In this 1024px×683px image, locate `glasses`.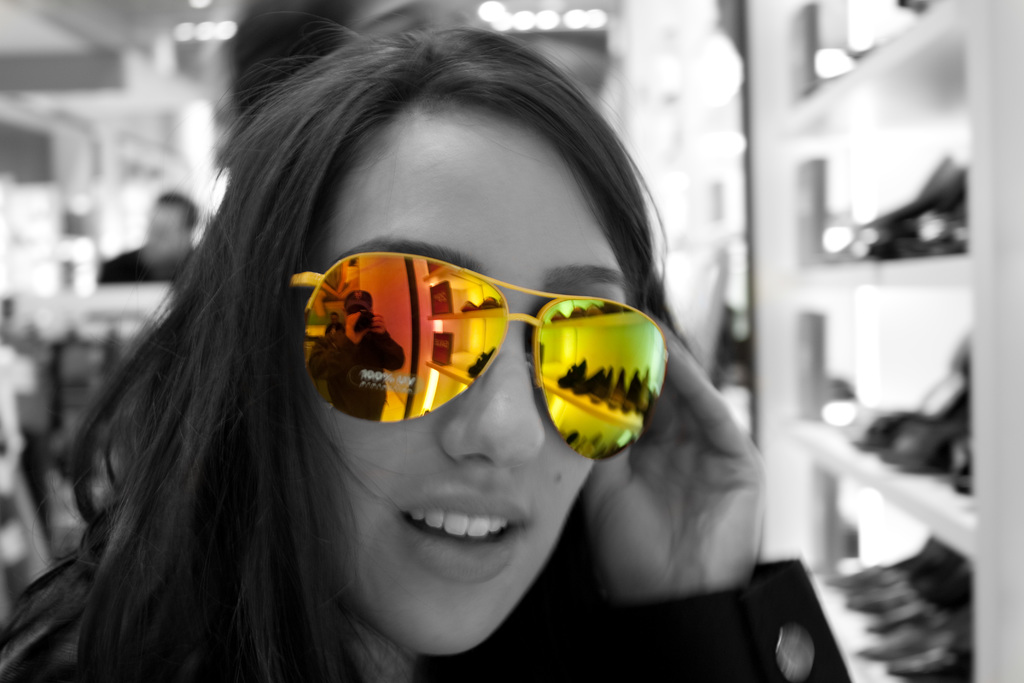
Bounding box: [x1=263, y1=224, x2=650, y2=450].
